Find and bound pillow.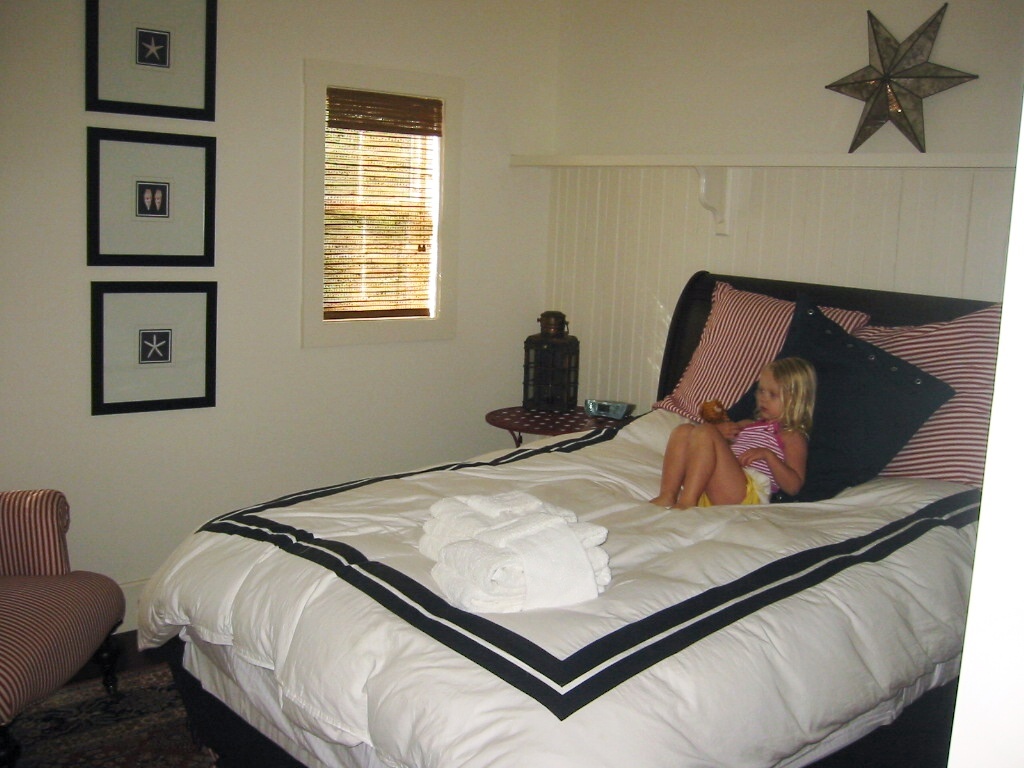
Bound: x1=855 y1=306 x2=1011 y2=484.
